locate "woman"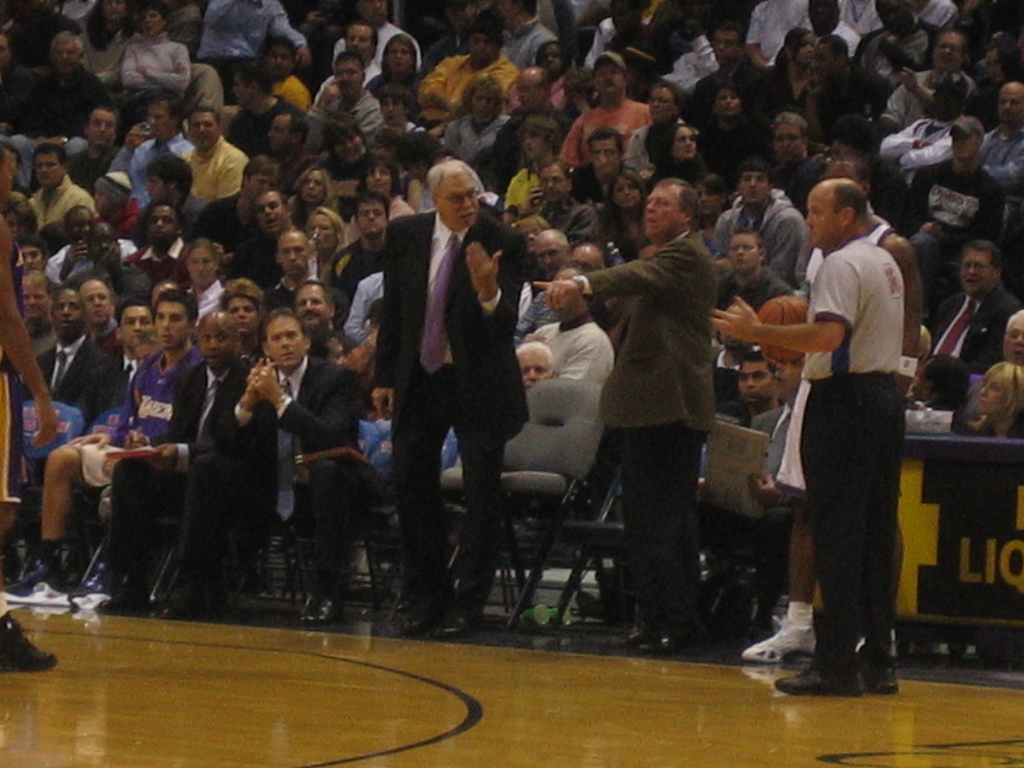
bbox(79, 0, 143, 98)
